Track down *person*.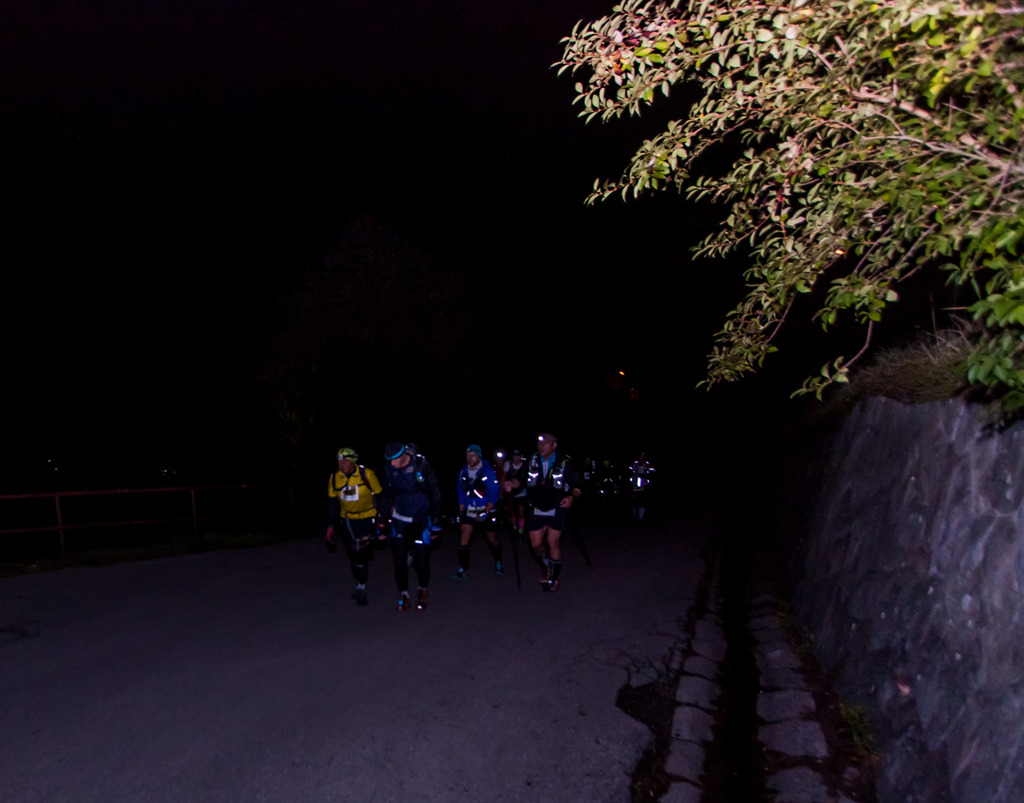
Tracked to box(380, 440, 442, 611).
